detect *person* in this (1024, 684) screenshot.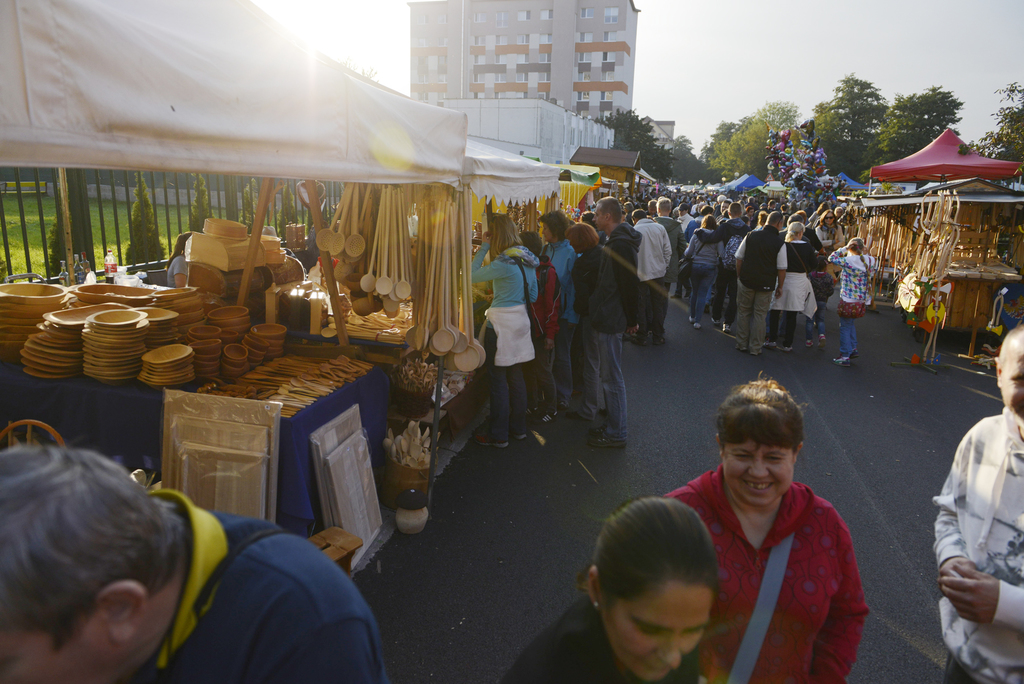
Detection: {"x1": 634, "y1": 208, "x2": 673, "y2": 345}.
